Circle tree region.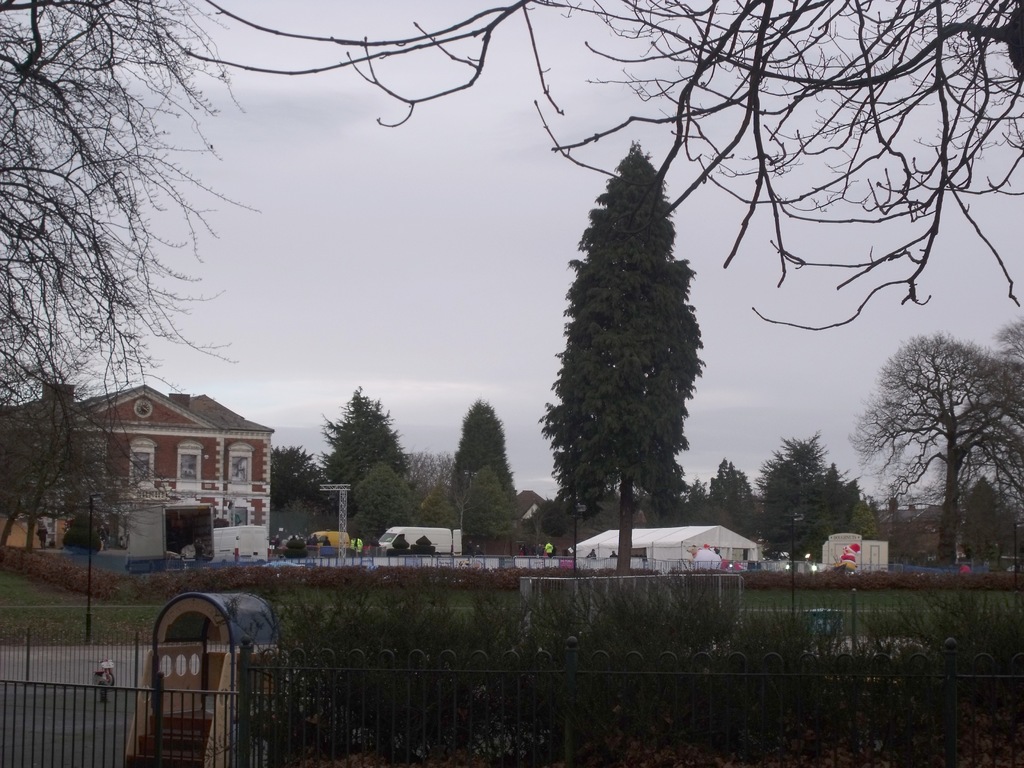
Region: 678:460:756:552.
